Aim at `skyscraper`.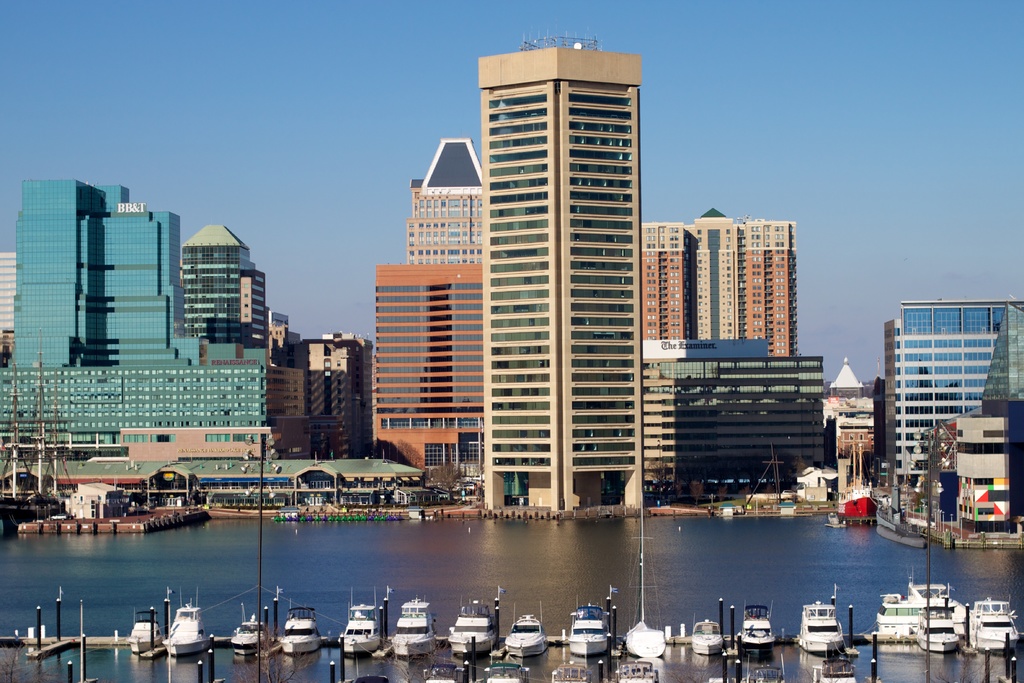
Aimed at {"left": 477, "top": 40, "right": 641, "bottom": 517}.
